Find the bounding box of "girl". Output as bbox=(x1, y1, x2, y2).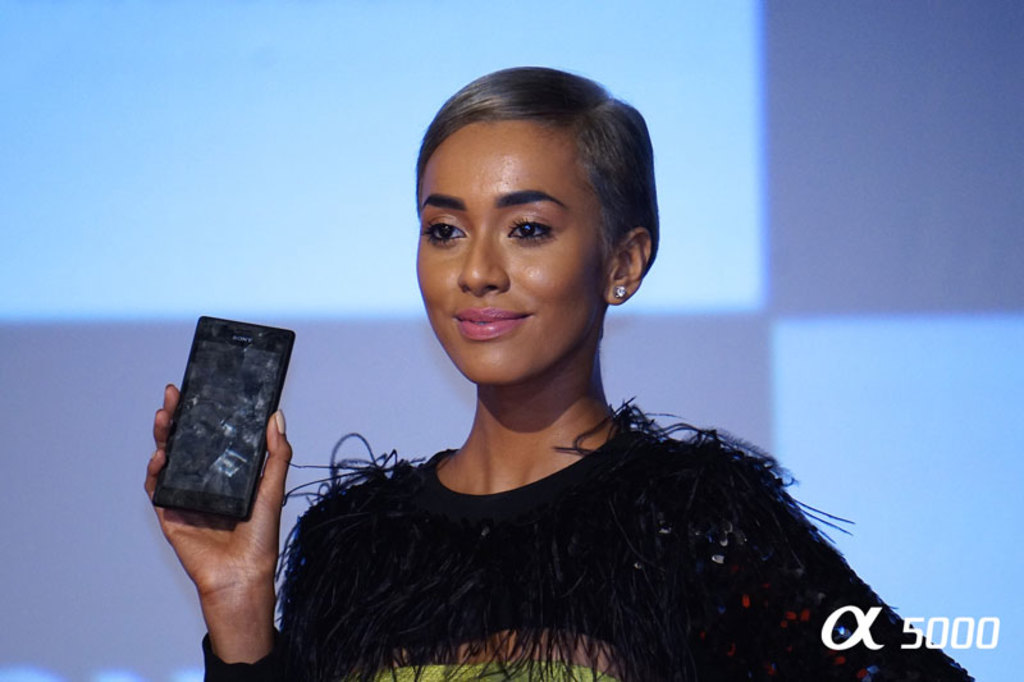
bbox=(142, 61, 974, 681).
